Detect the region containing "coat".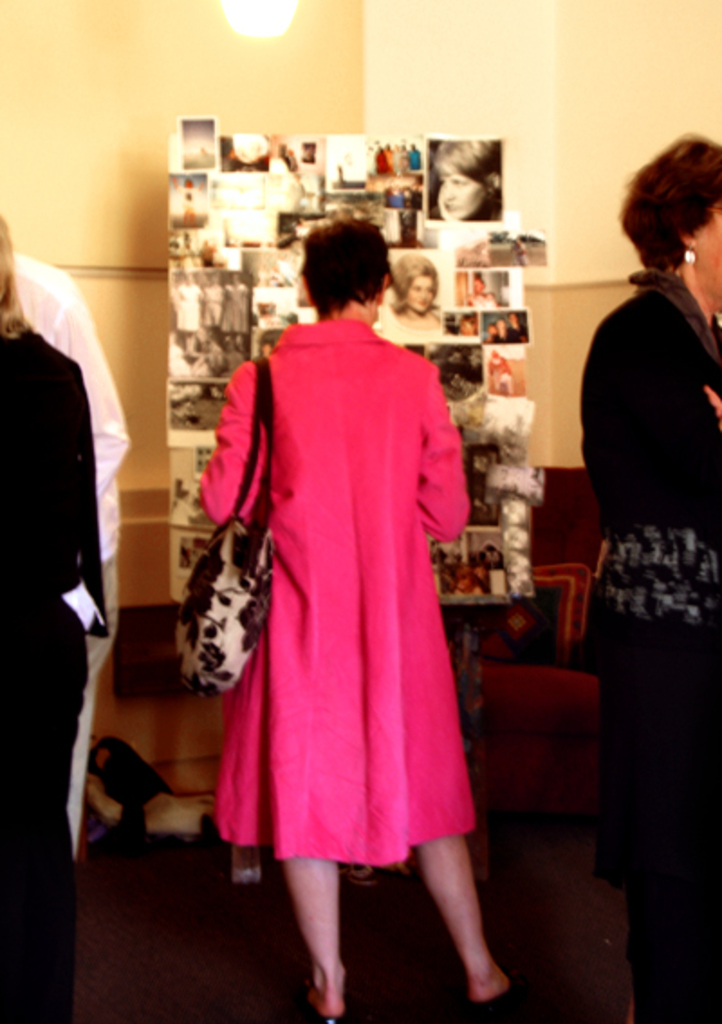
{"x1": 0, "y1": 316, "x2": 117, "y2": 663}.
